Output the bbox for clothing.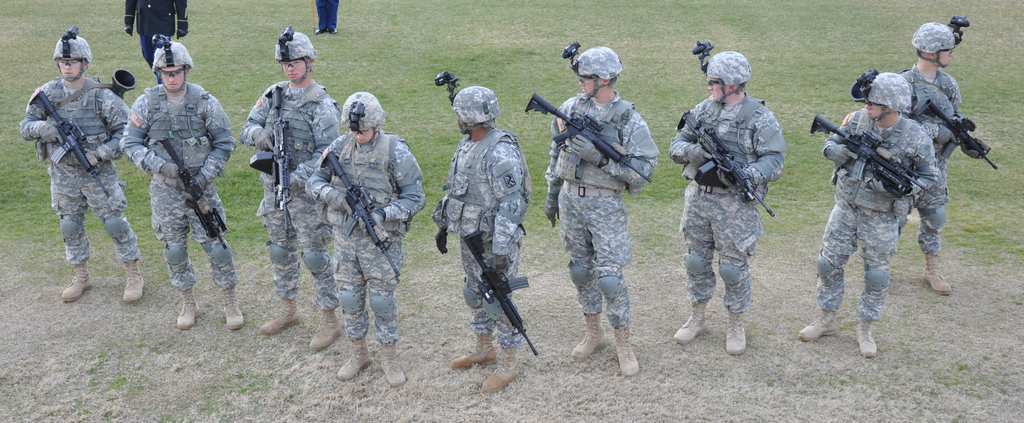
bbox=(22, 39, 125, 282).
